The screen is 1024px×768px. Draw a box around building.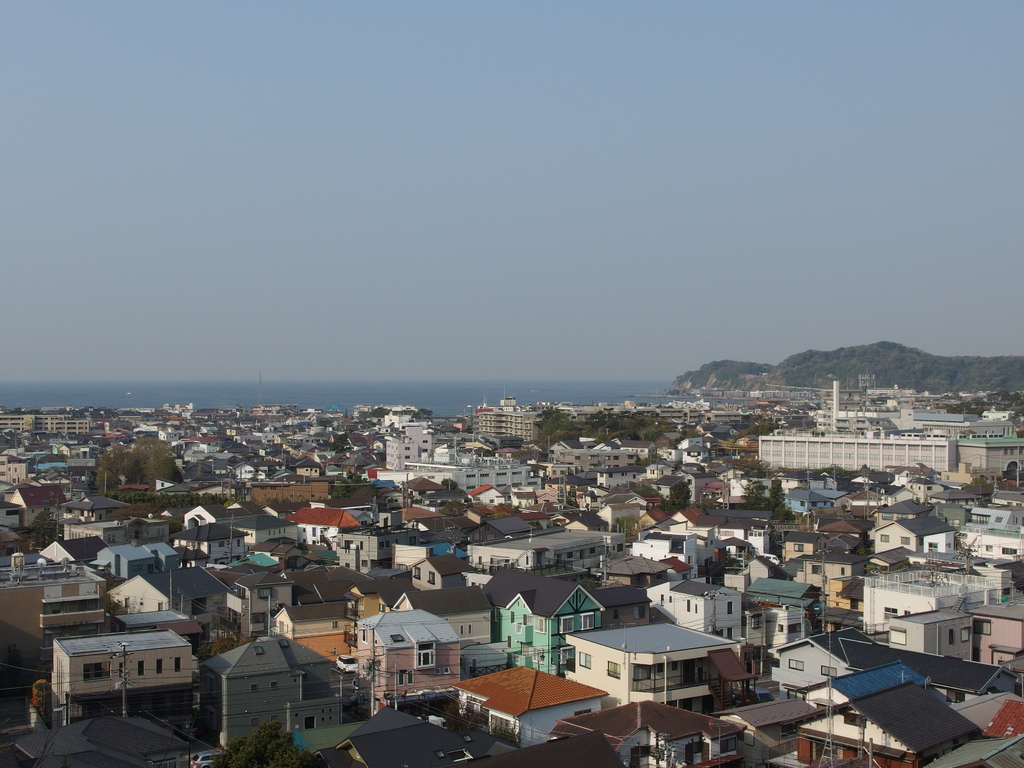
778,622,1020,692.
